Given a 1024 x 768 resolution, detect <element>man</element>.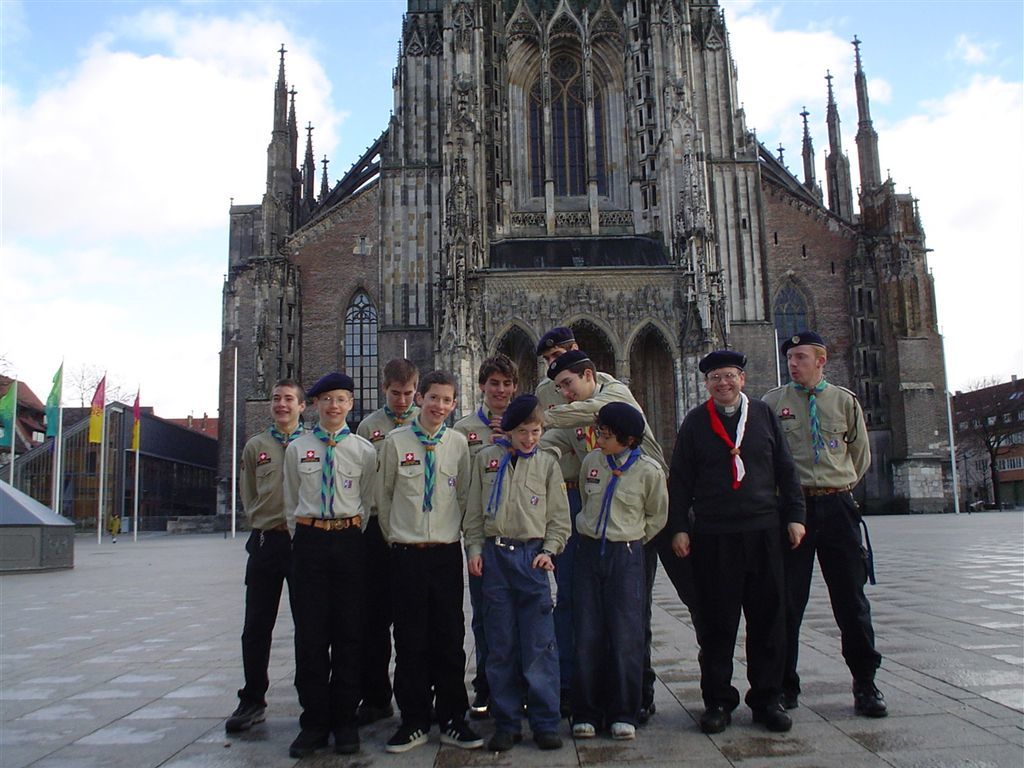
<region>657, 352, 808, 738</region>.
